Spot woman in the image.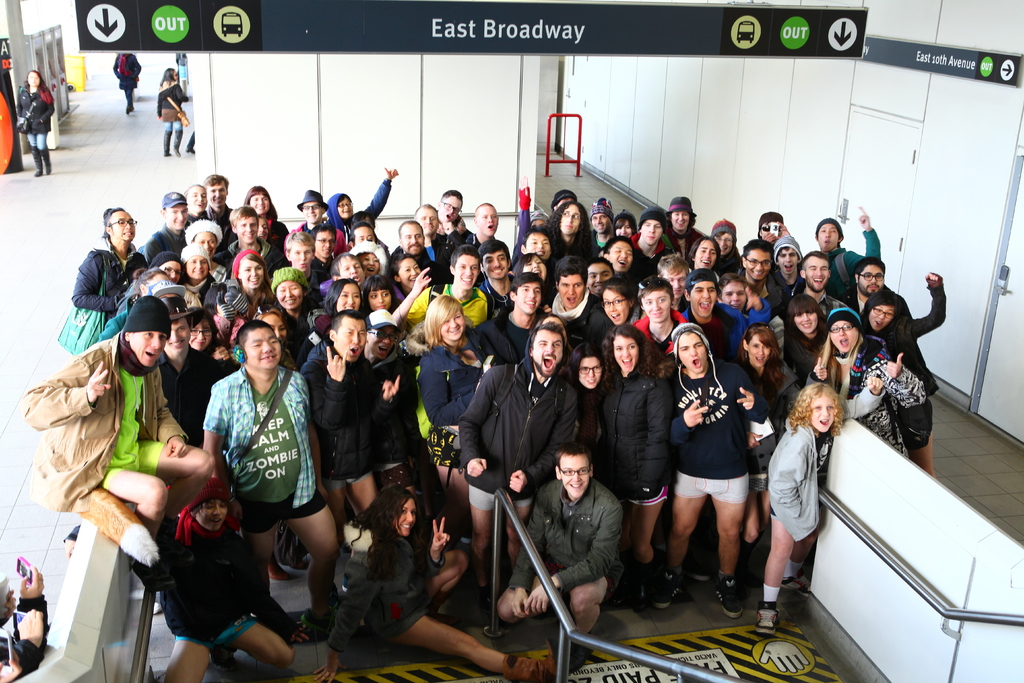
woman found at bbox(15, 70, 54, 174).
